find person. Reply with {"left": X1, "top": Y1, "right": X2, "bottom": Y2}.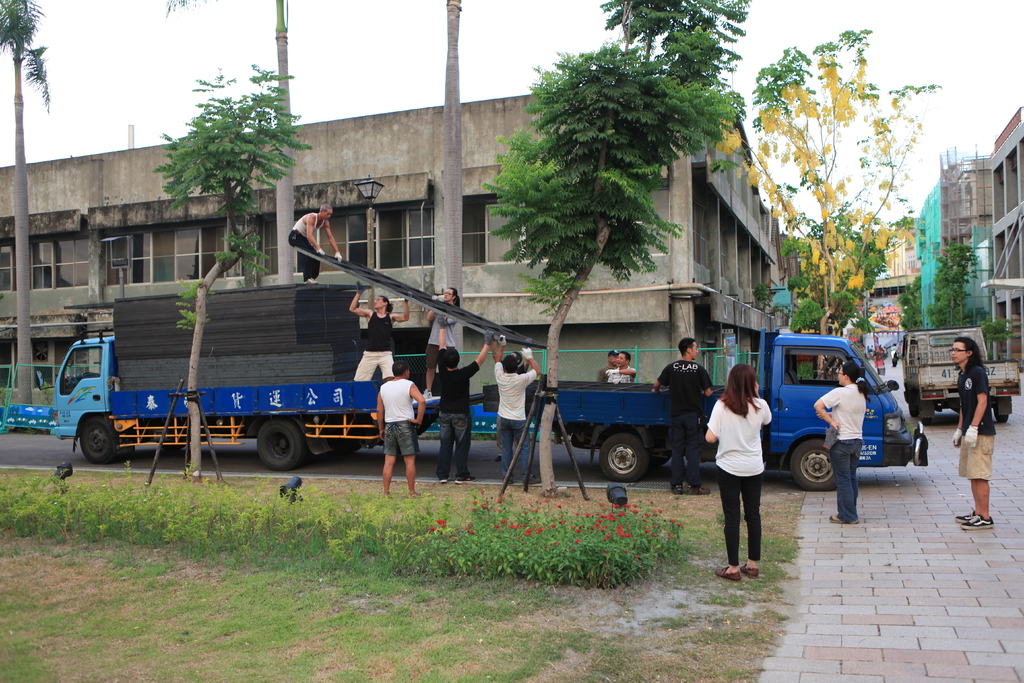
{"left": 605, "top": 351, "right": 639, "bottom": 386}.
